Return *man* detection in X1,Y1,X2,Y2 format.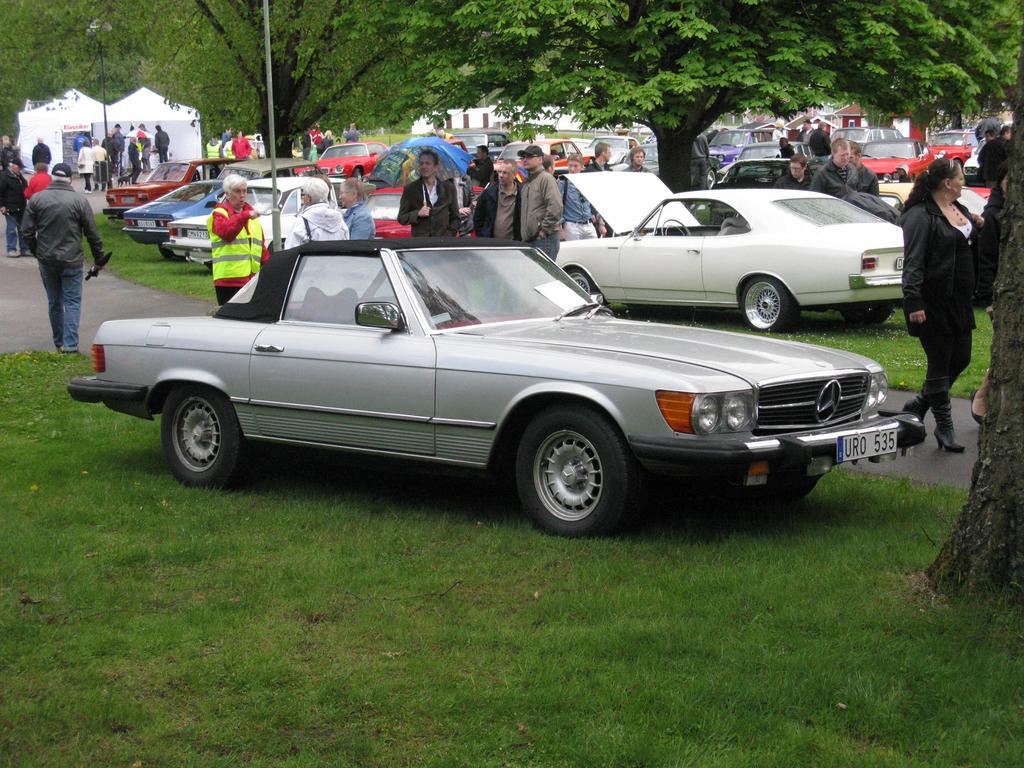
625,145,651,172.
